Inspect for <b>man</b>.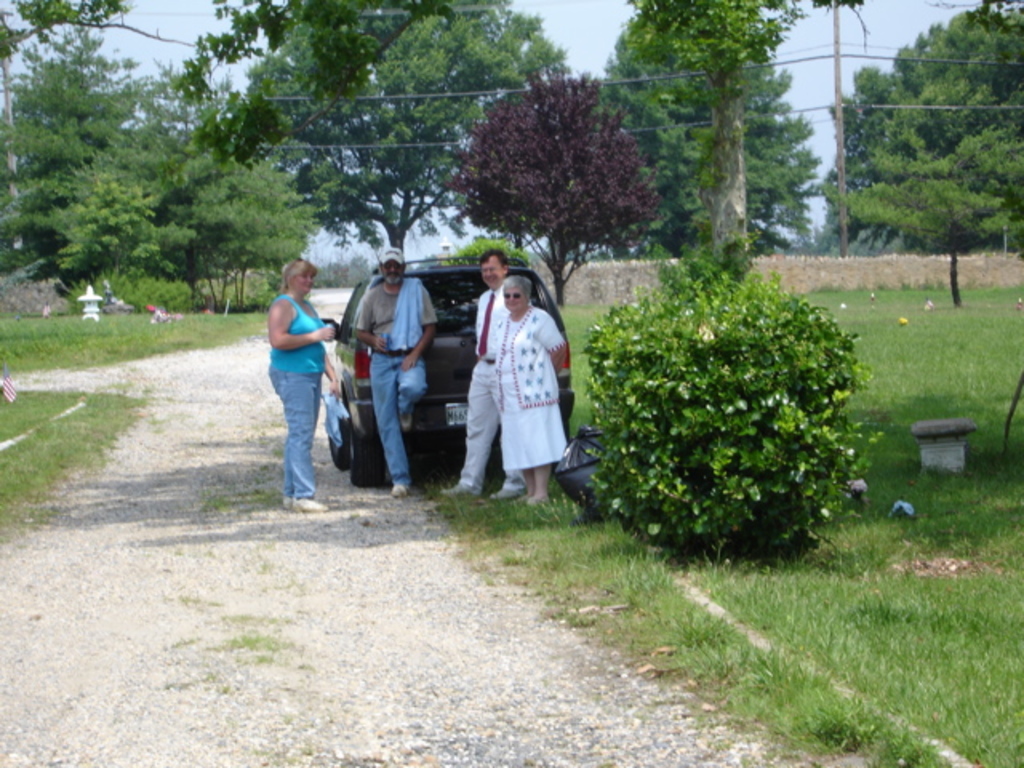
Inspection: (left=453, top=258, right=571, bottom=507).
